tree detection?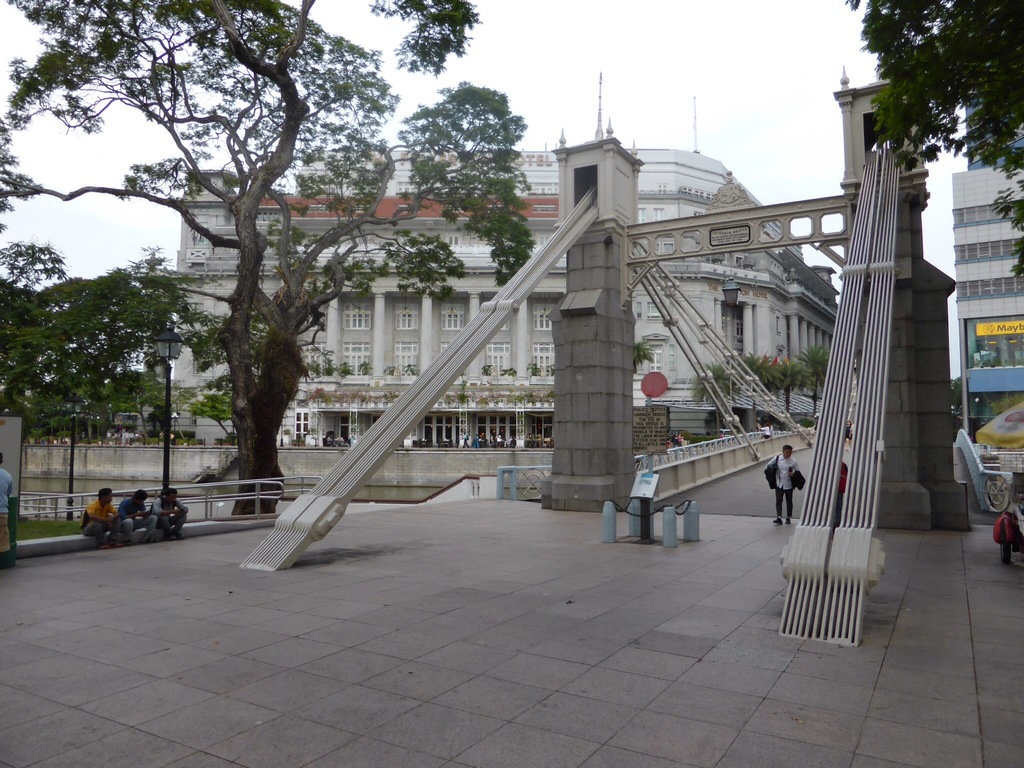
[left=803, top=342, right=835, bottom=417]
